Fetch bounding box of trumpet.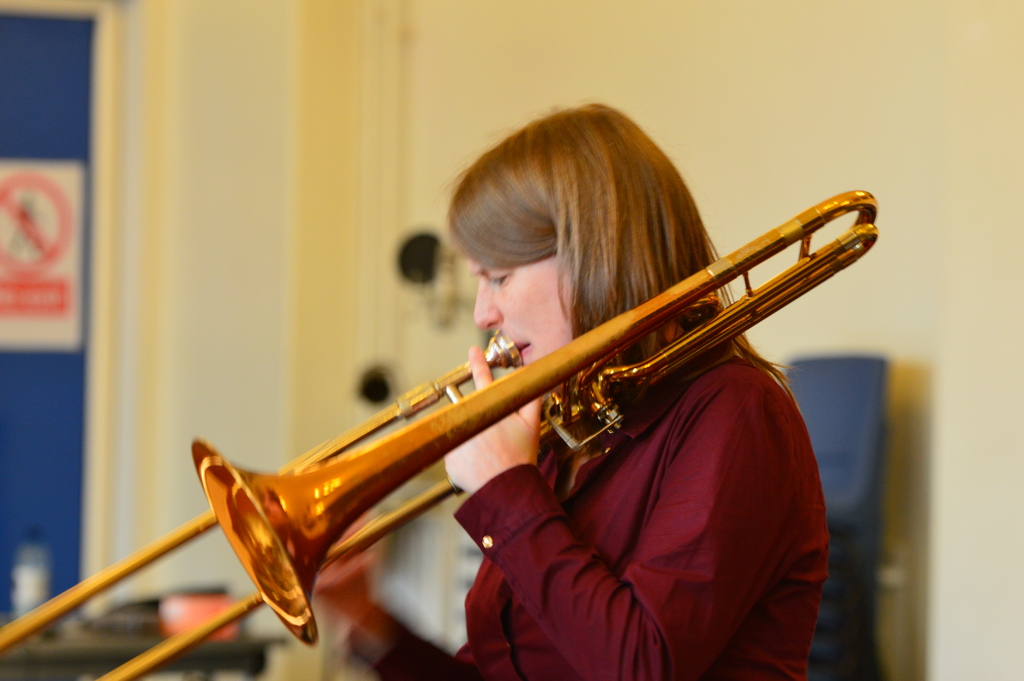
Bbox: locate(0, 187, 877, 680).
